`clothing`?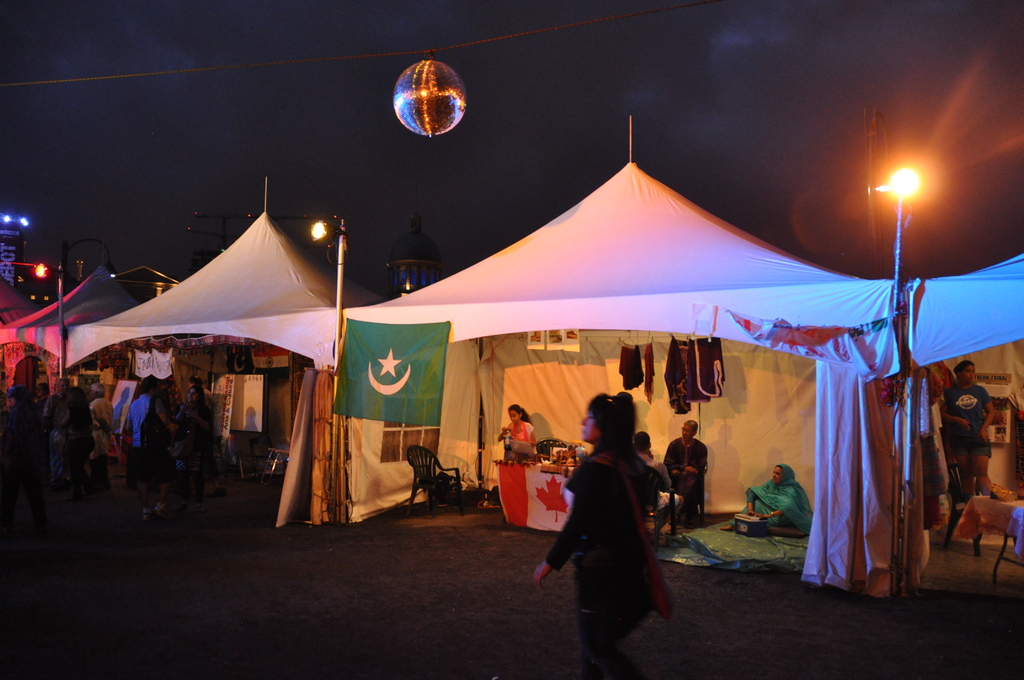
661/436/710/517
